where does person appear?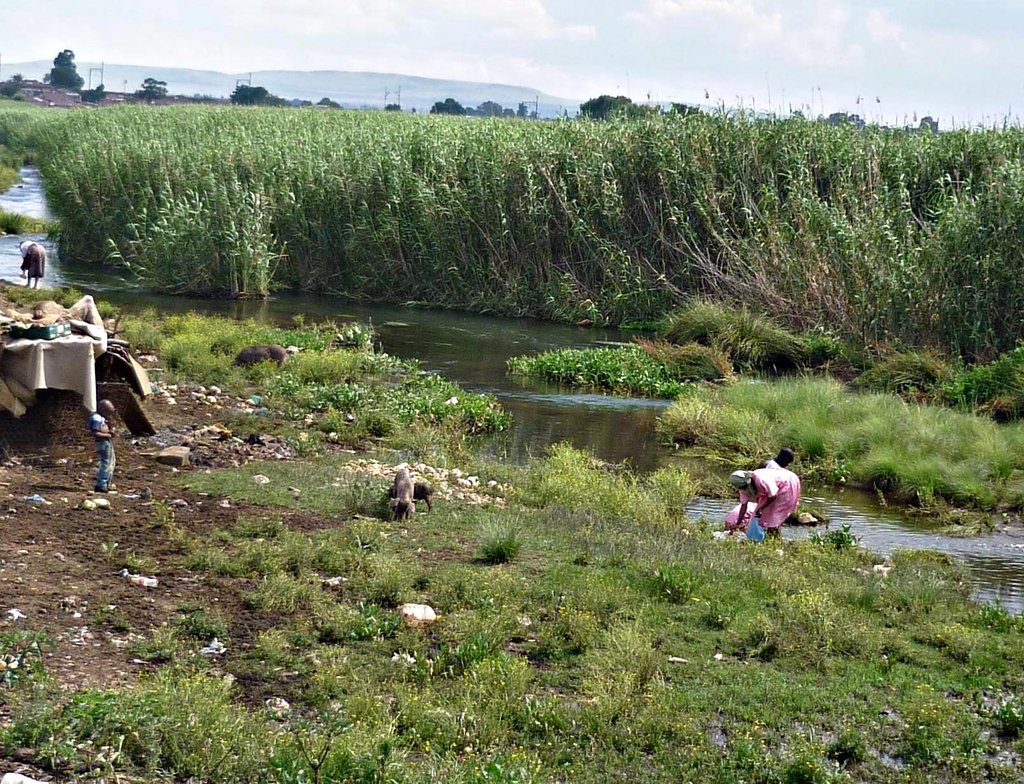
Appears at crop(20, 237, 49, 290).
